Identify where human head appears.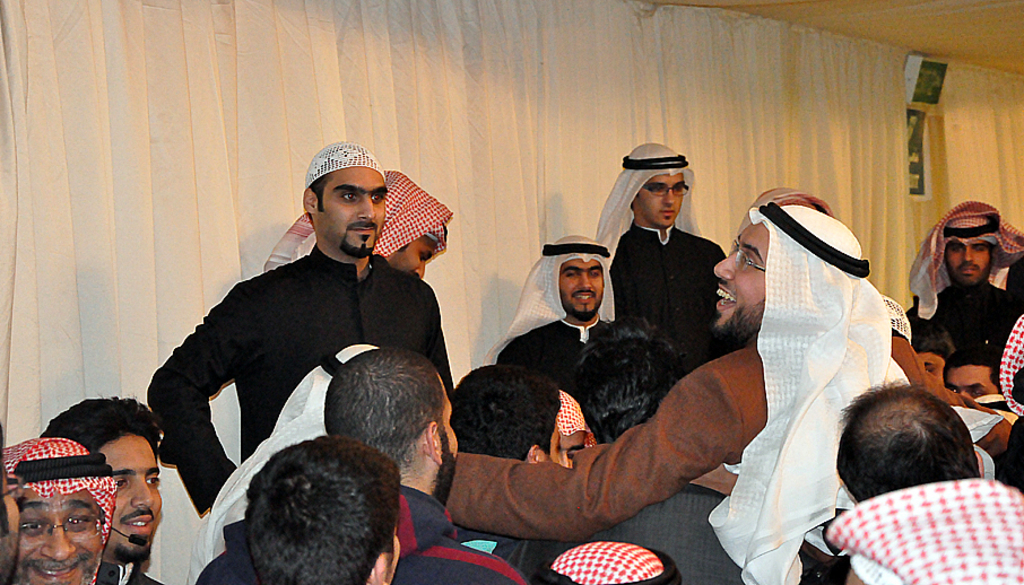
Appears at l=444, t=363, r=559, b=463.
